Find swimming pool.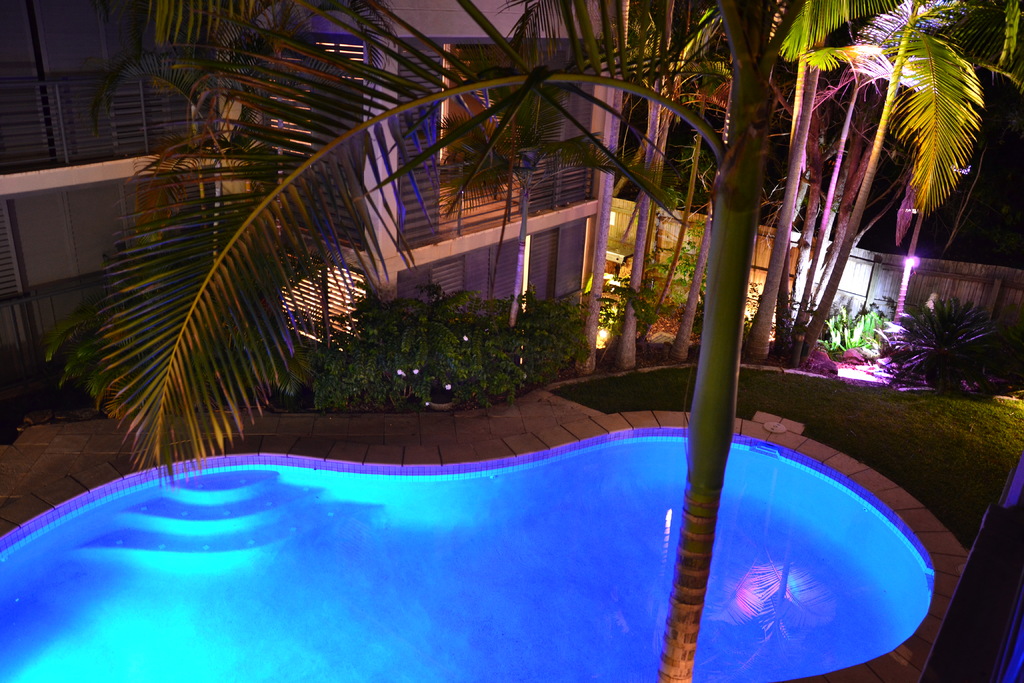
17 412 783 677.
